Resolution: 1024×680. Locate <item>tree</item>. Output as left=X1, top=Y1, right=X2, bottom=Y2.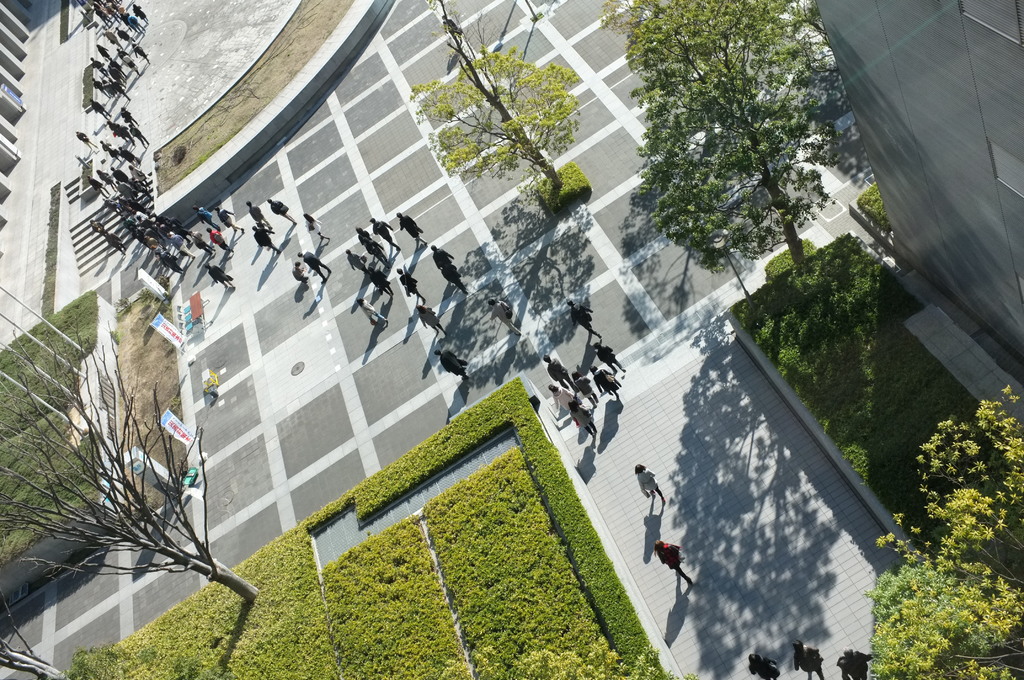
left=0, top=604, right=67, bottom=679.
